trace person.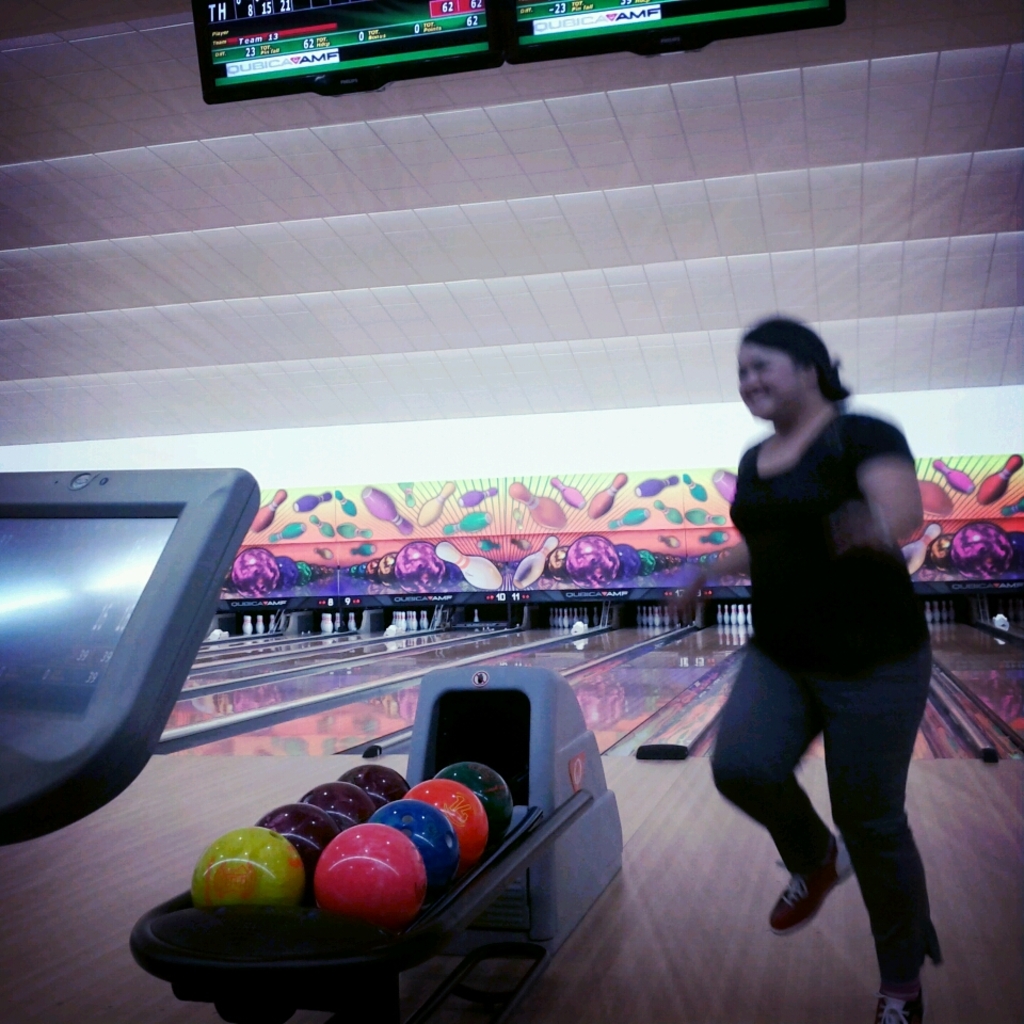
Traced to x1=675 y1=317 x2=945 y2=1023.
